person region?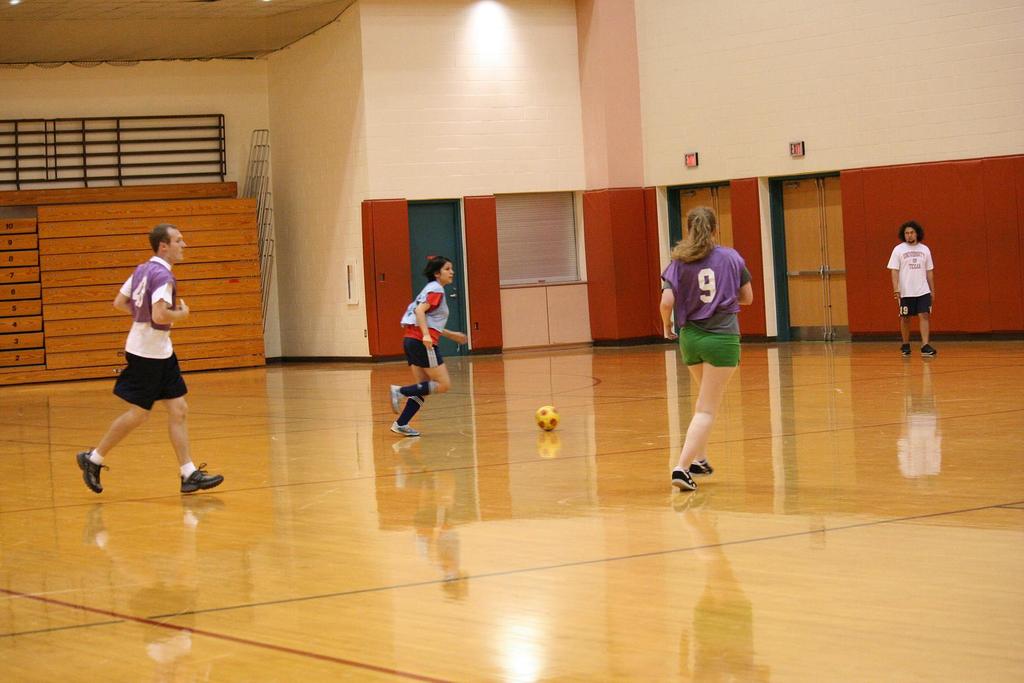
[390,257,465,443]
